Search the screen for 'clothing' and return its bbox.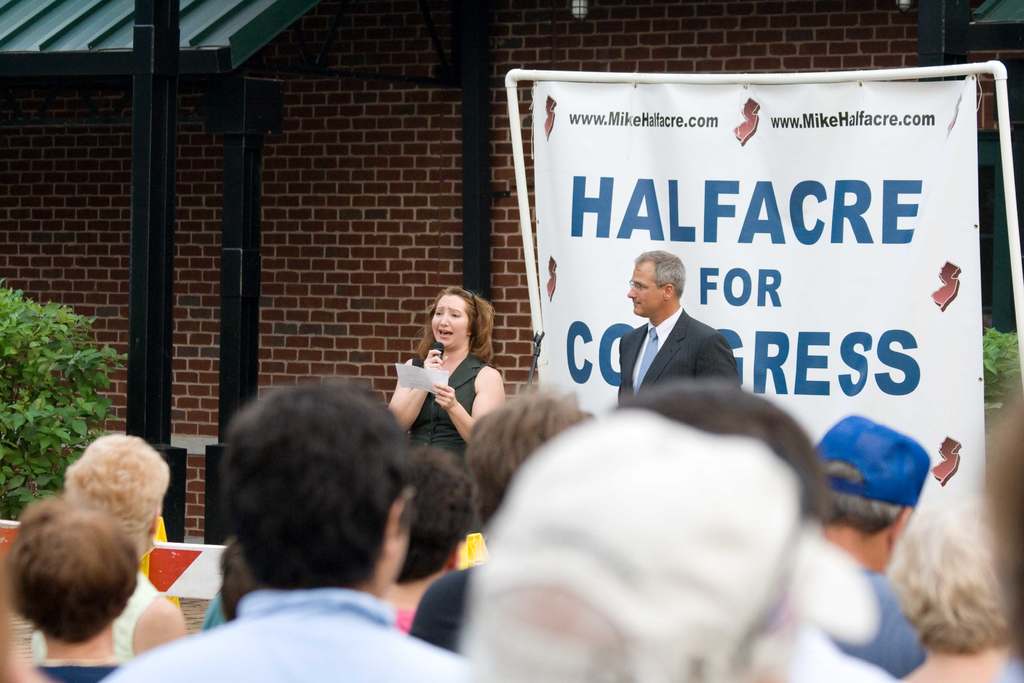
Found: pyautogui.locateOnScreen(618, 312, 741, 407).
